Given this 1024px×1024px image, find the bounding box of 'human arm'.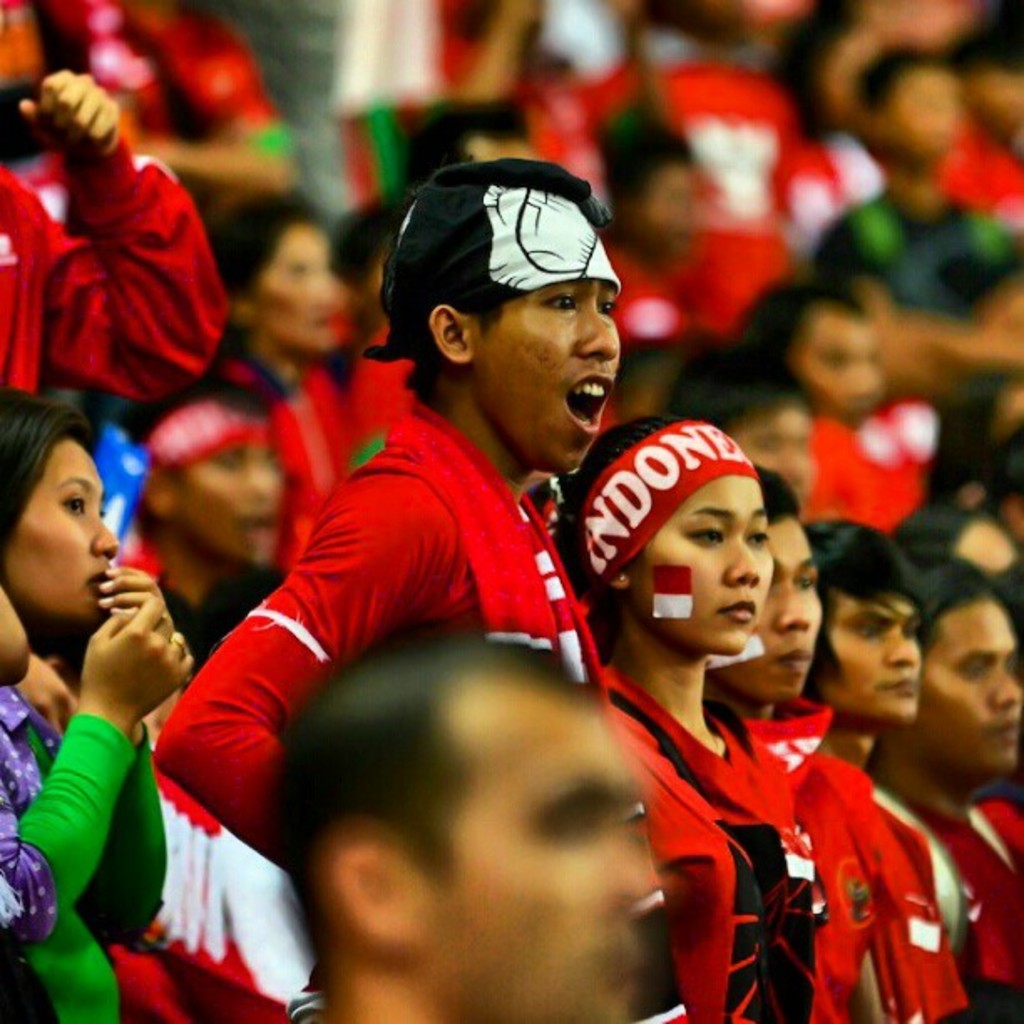
{"x1": 146, "y1": 474, "x2": 457, "y2": 867}.
